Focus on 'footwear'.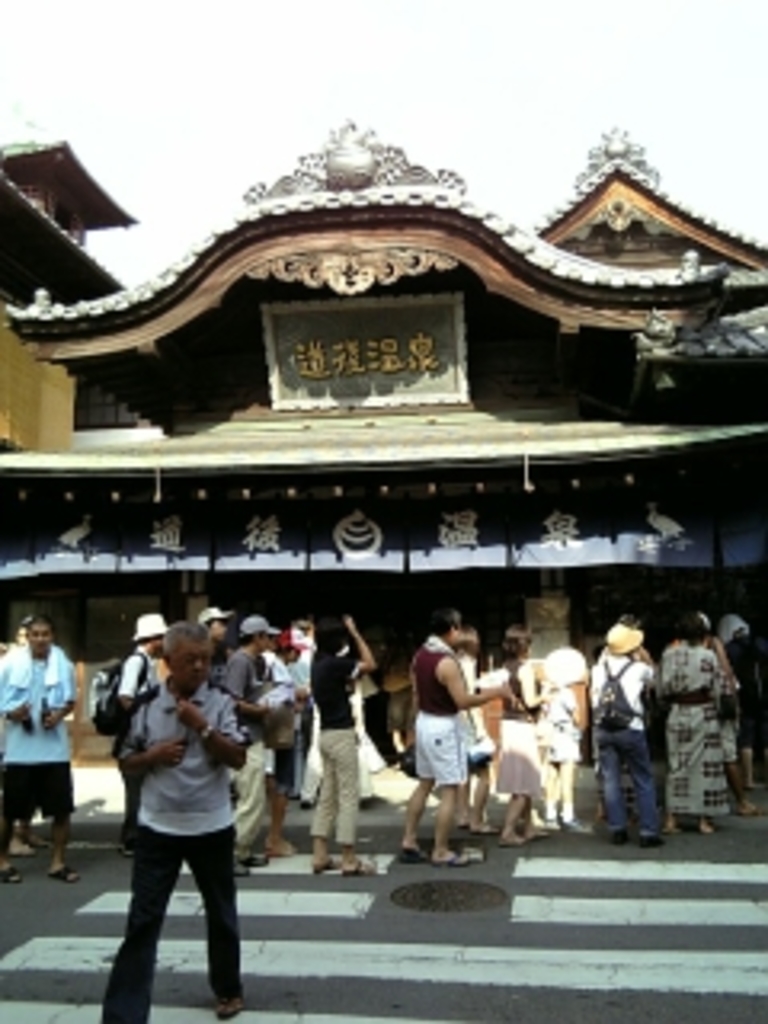
Focused at [298,800,310,813].
